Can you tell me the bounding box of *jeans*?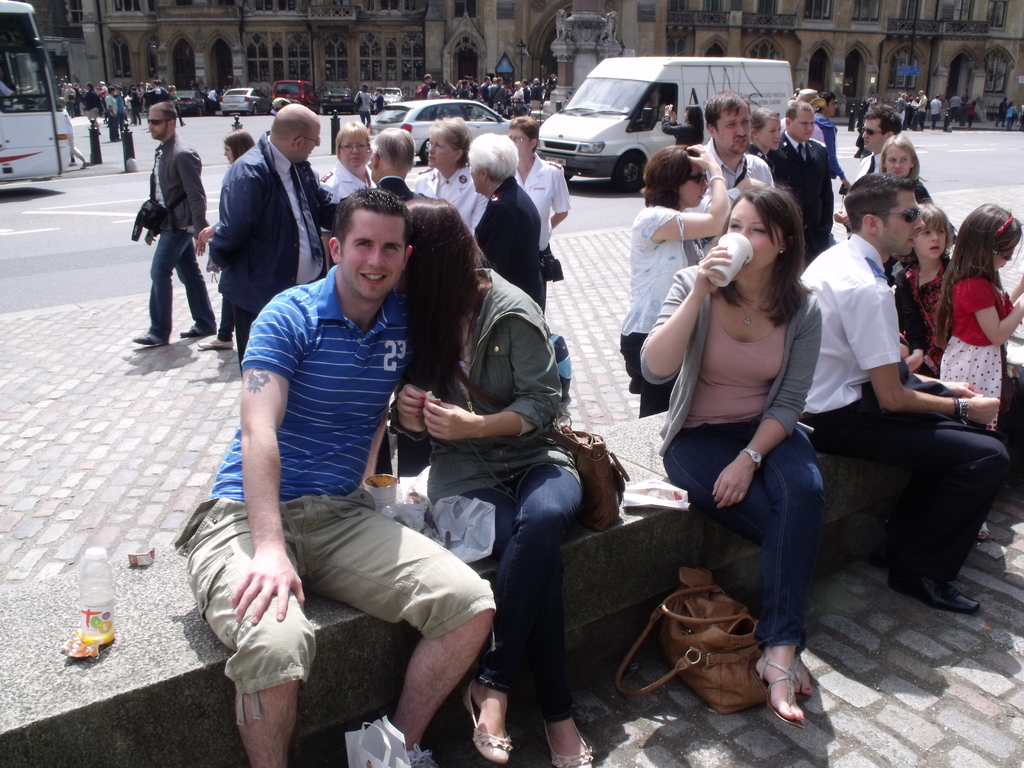
<box>173,494,494,729</box>.
